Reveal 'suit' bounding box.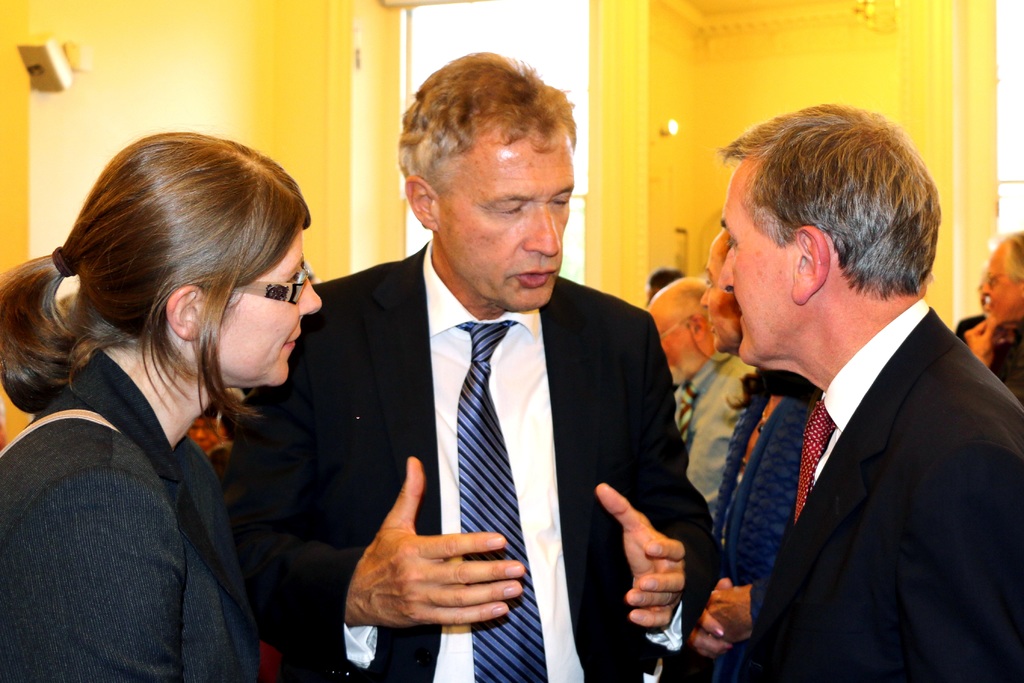
Revealed: pyautogui.locateOnScreen(0, 350, 261, 682).
